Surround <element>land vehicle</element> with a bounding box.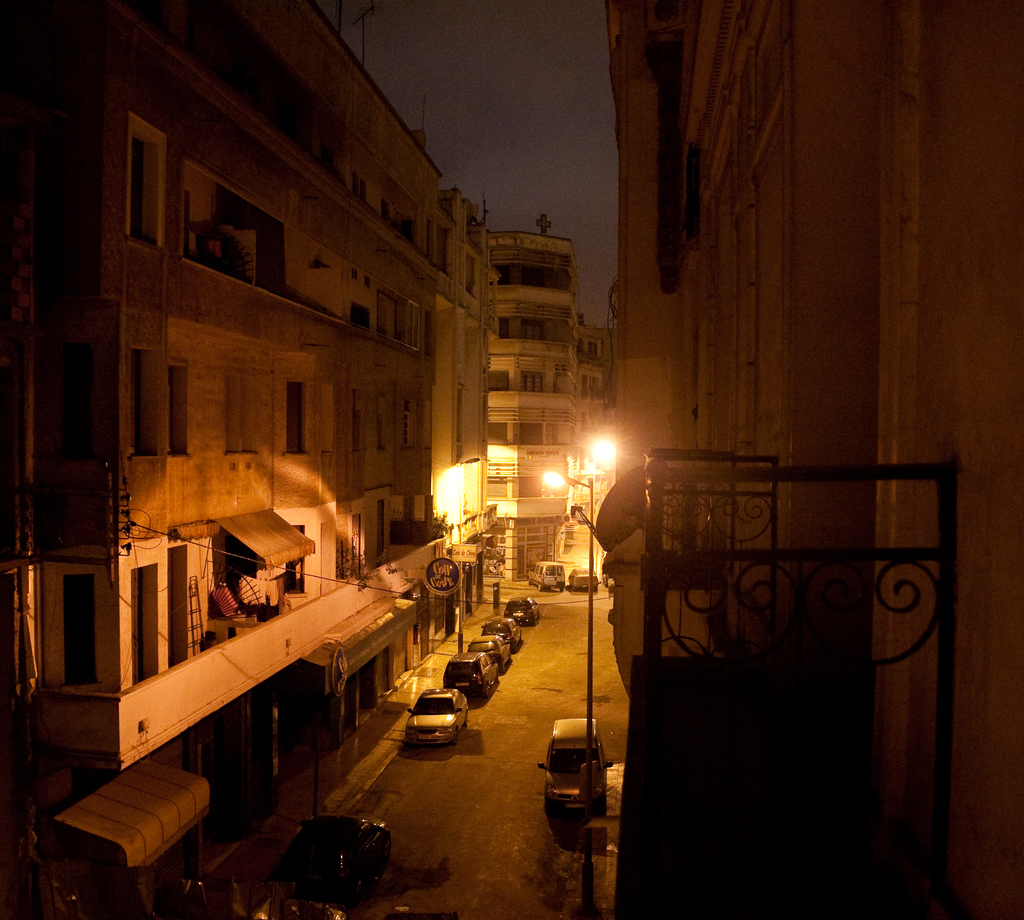
locate(259, 809, 387, 912).
